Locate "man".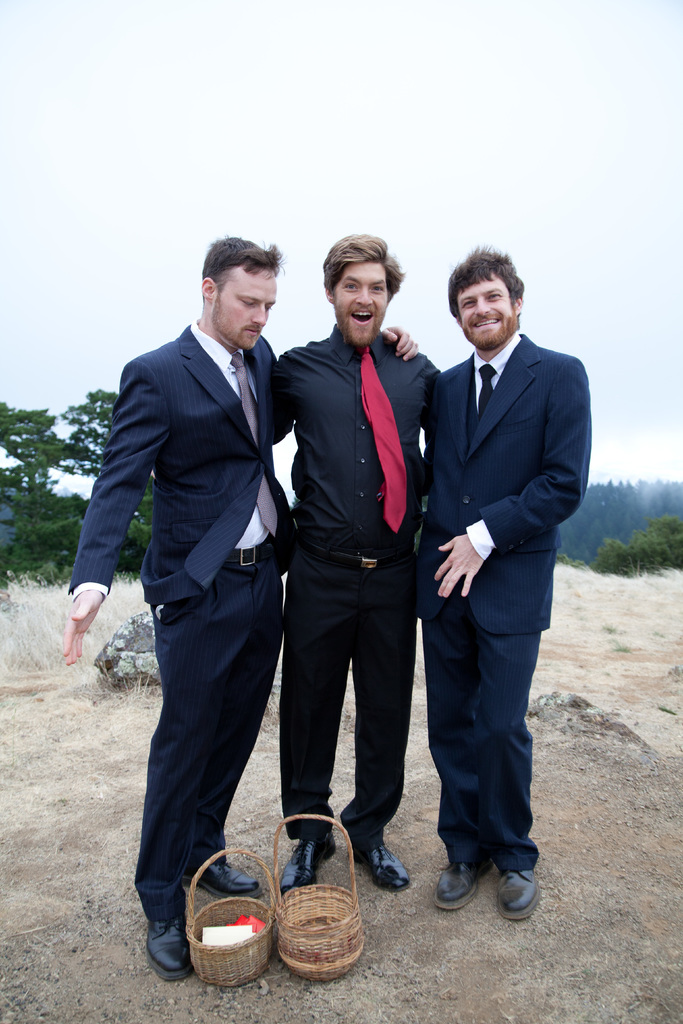
Bounding box: BBox(58, 230, 420, 980).
